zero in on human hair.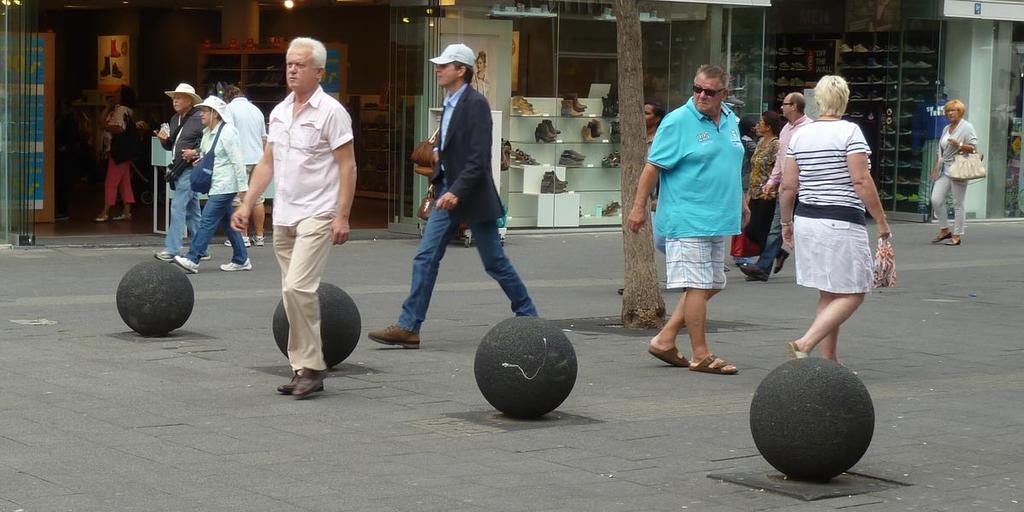
Zeroed in: Rect(223, 82, 241, 99).
